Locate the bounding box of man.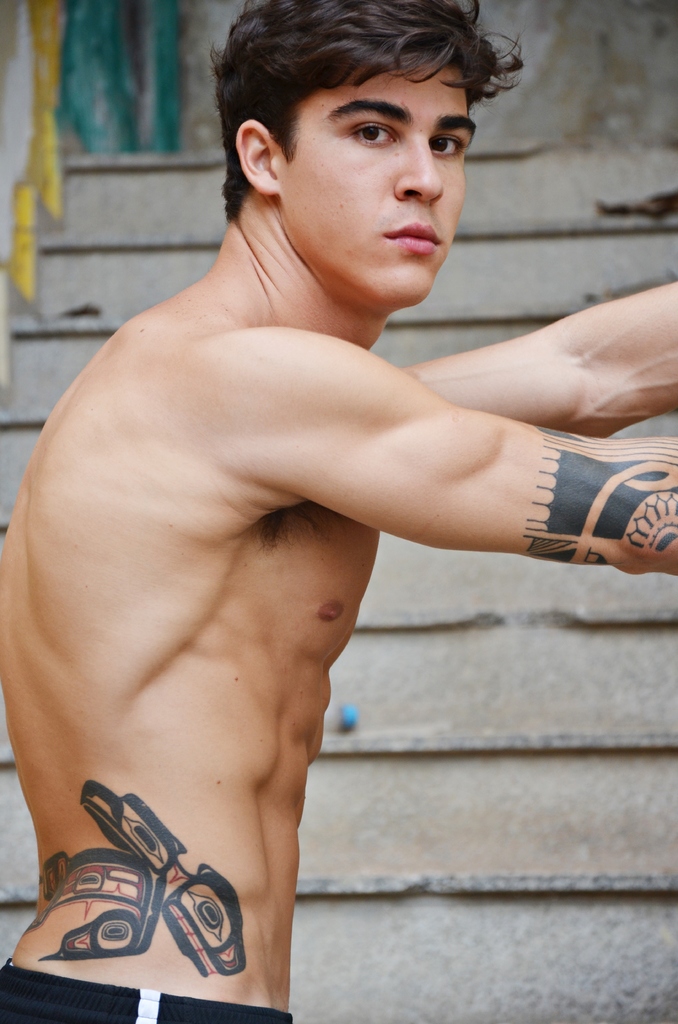
Bounding box: 4,45,620,1023.
